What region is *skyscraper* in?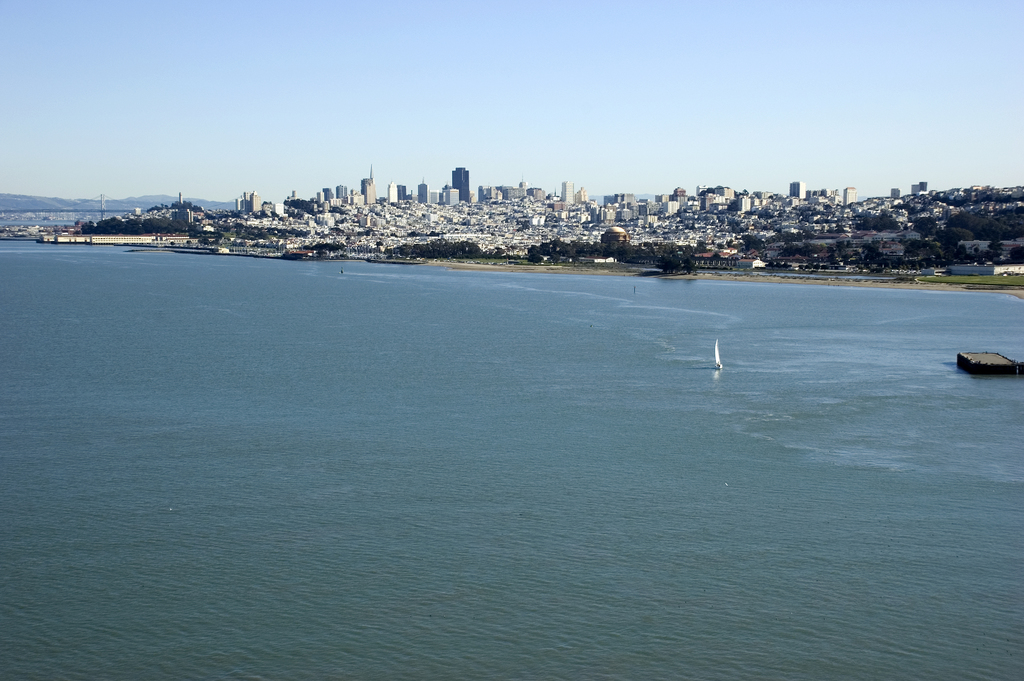
560:174:579:208.
